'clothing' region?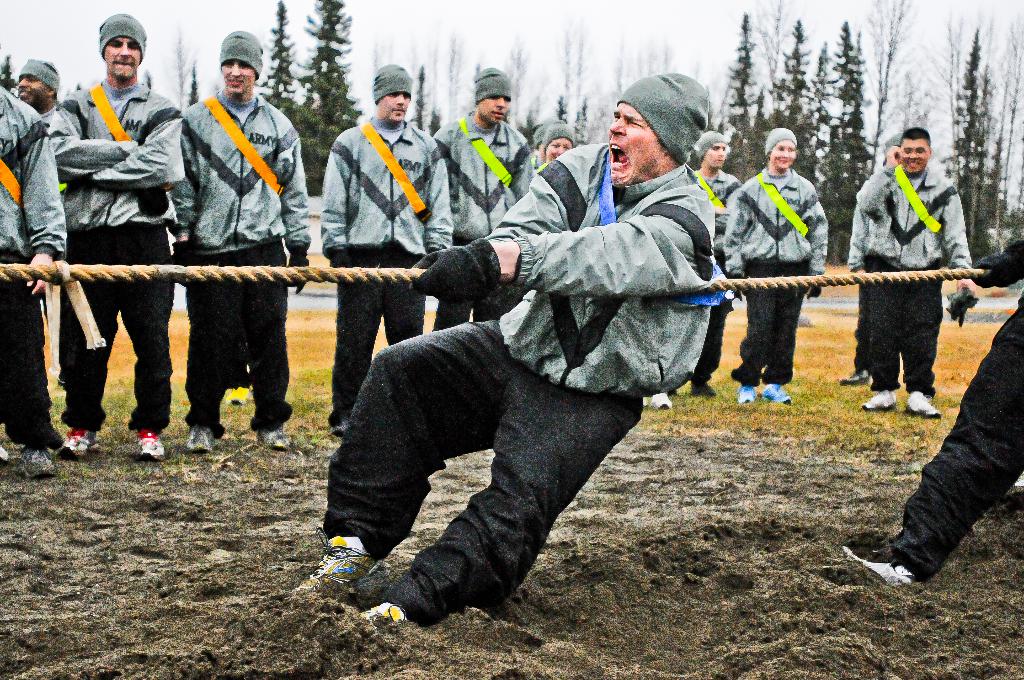
{"left": 899, "top": 304, "right": 1023, "bottom": 603}
